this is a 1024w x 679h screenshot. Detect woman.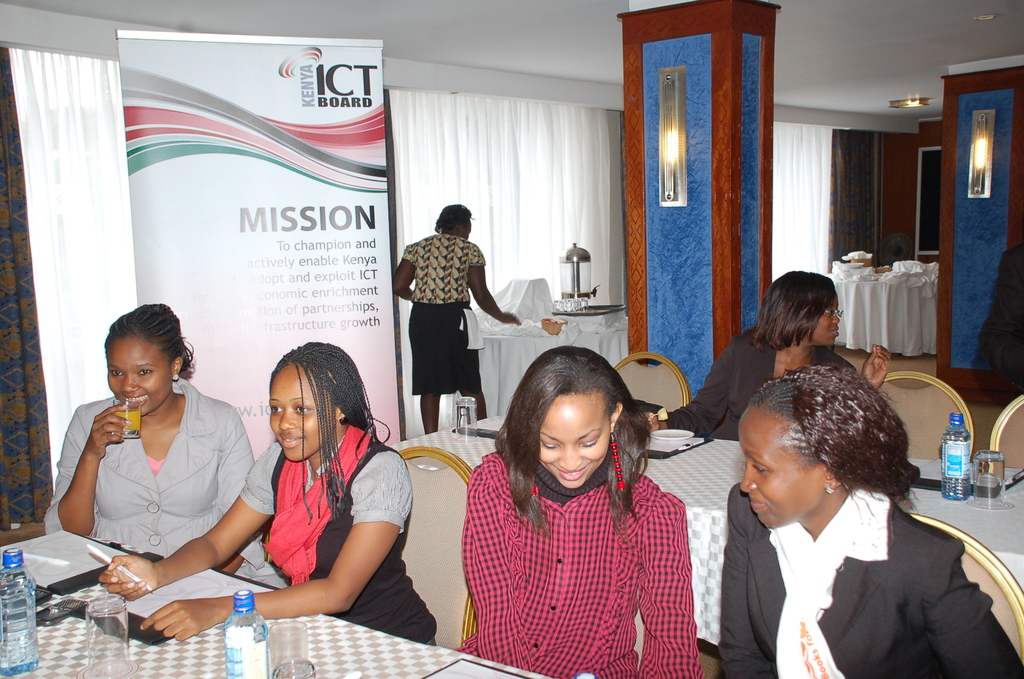
[719,364,1023,678].
